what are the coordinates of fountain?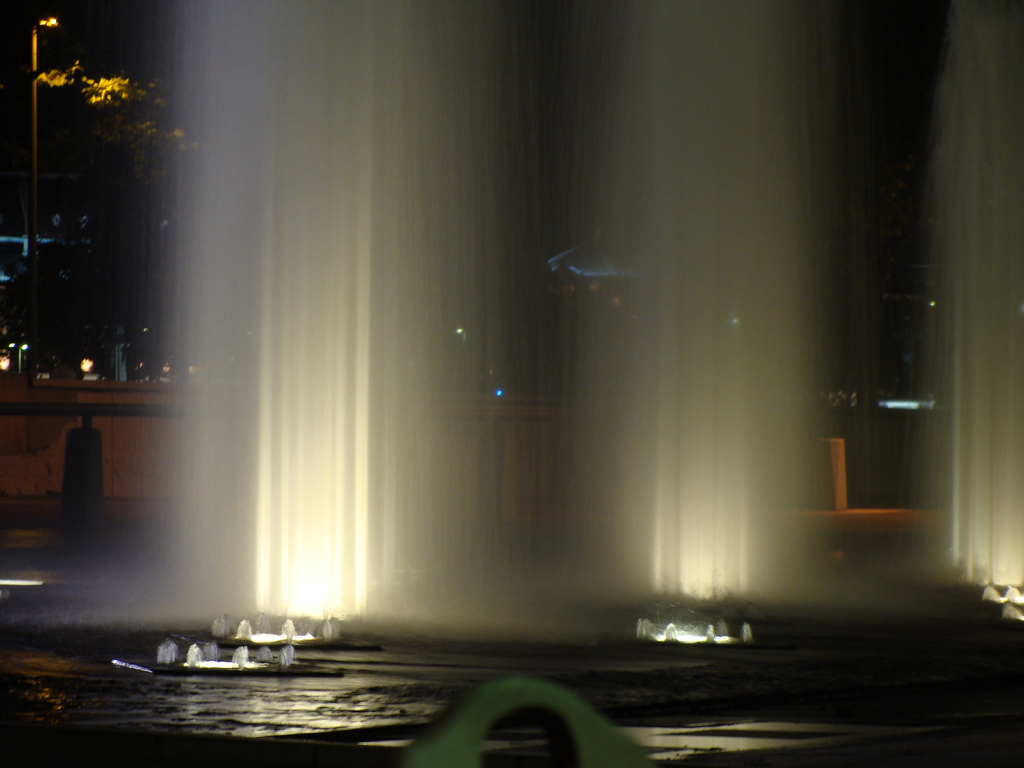
<region>10, 0, 998, 690</region>.
